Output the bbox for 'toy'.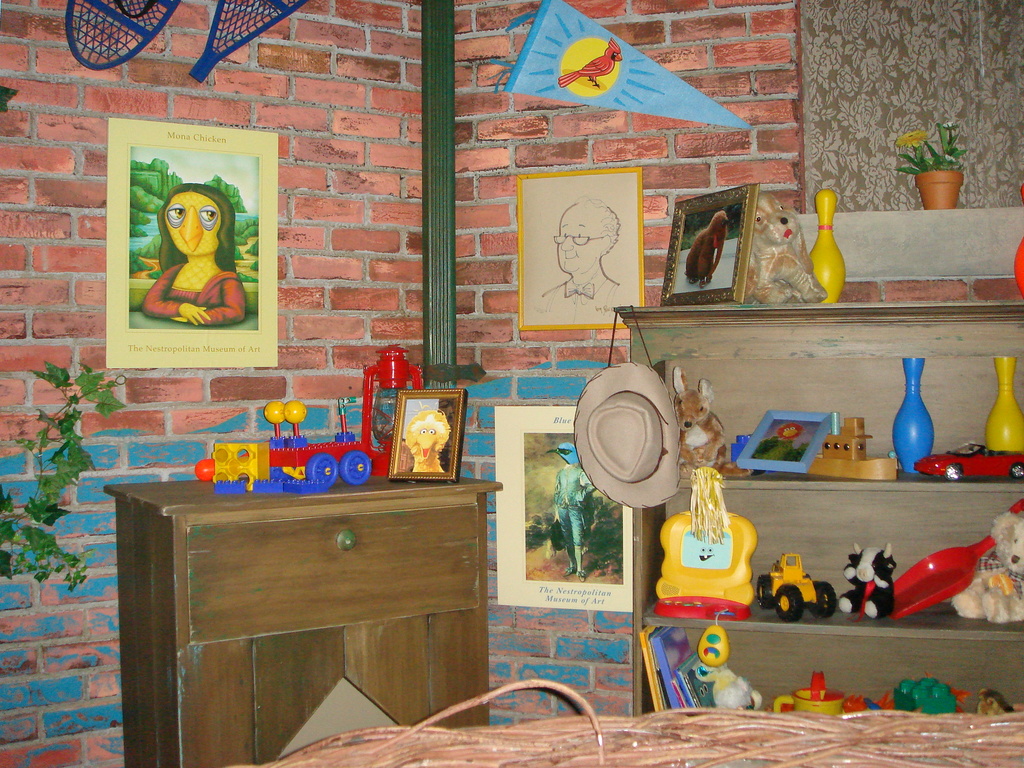
(x1=695, y1=661, x2=762, y2=711).
